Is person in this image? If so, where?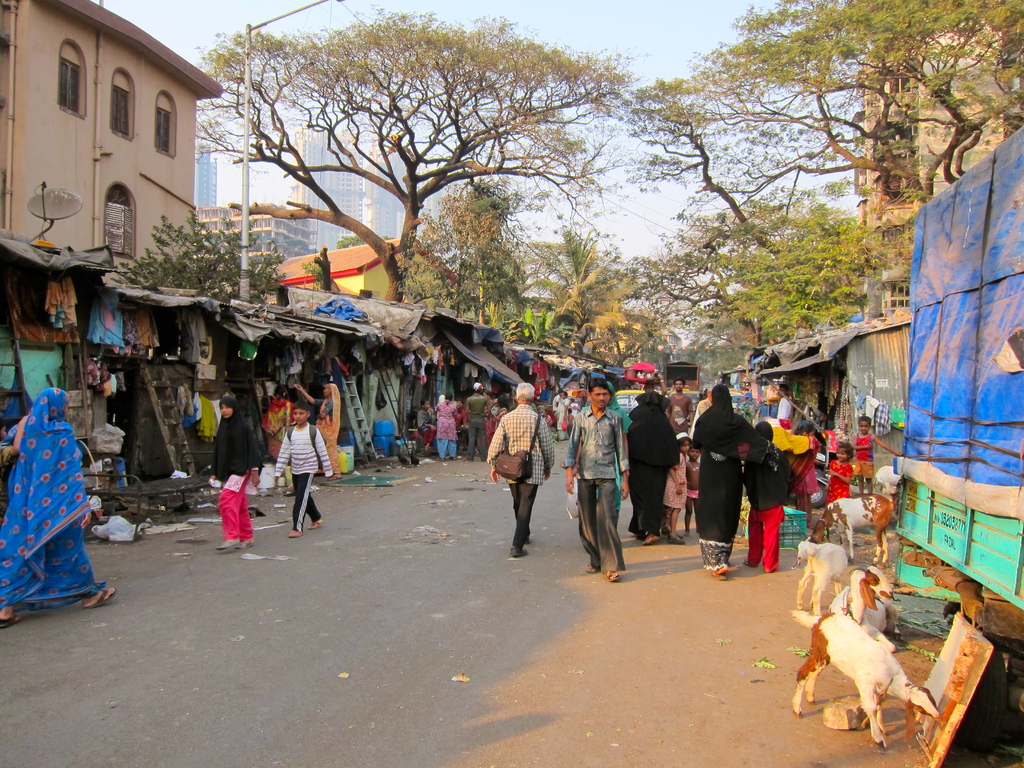
Yes, at select_region(274, 403, 332, 539).
